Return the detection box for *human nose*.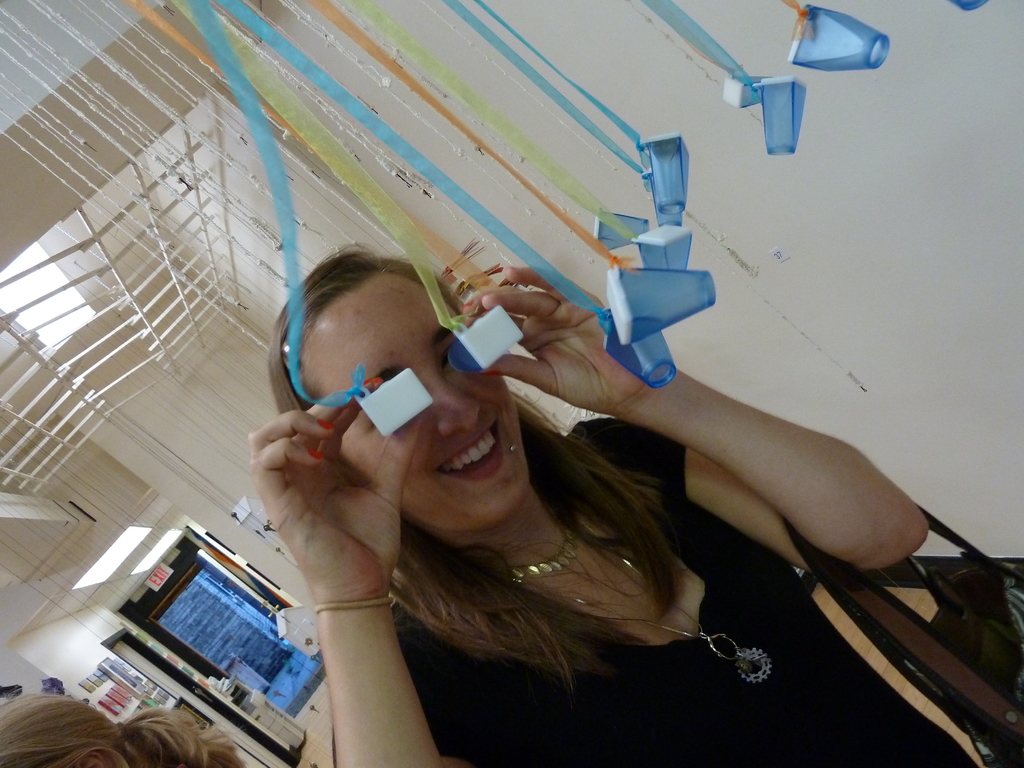
bbox=[424, 363, 482, 435].
